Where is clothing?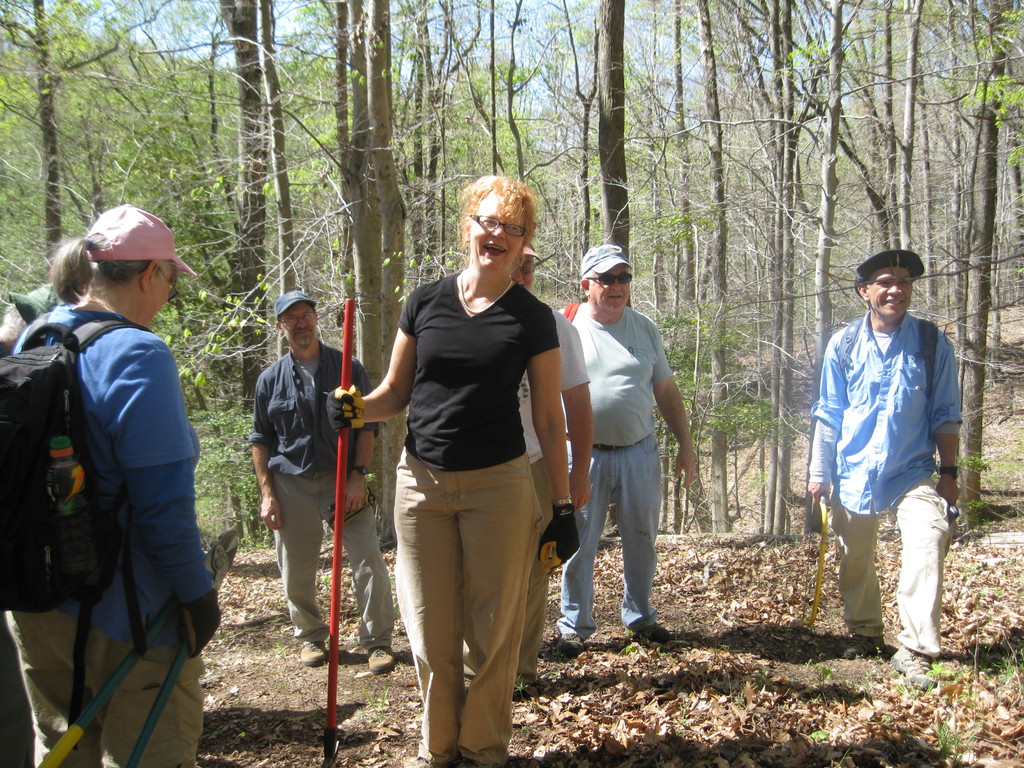
[561, 429, 660, 653].
